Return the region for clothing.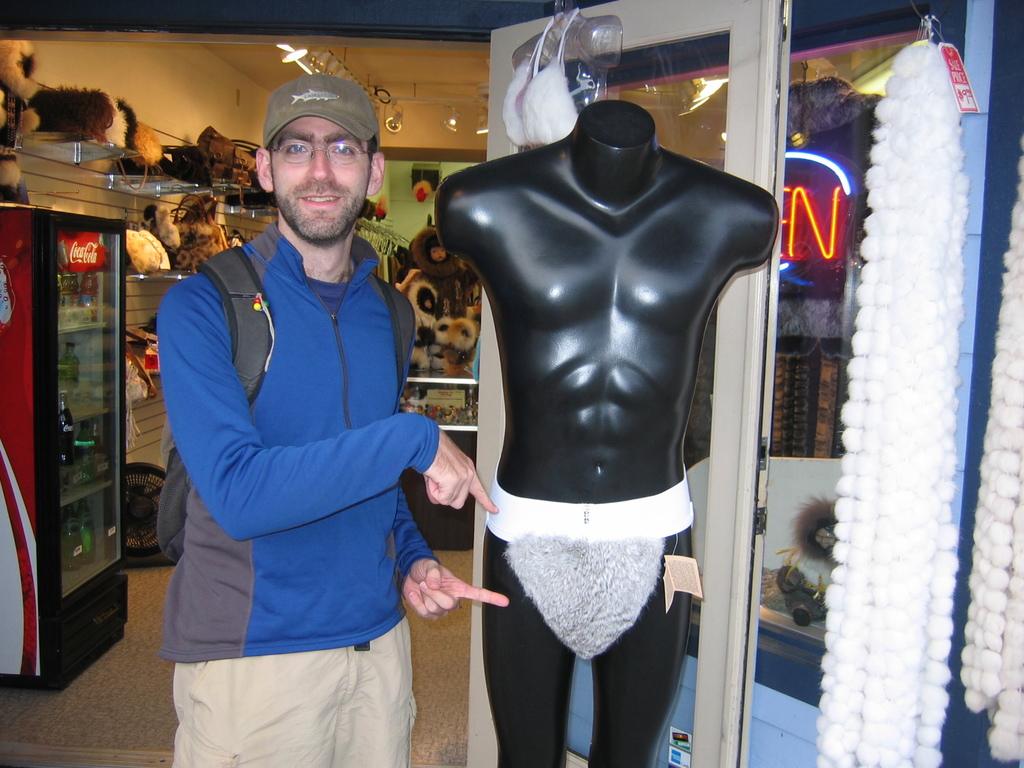
left=144, top=224, right=440, bottom=767.
